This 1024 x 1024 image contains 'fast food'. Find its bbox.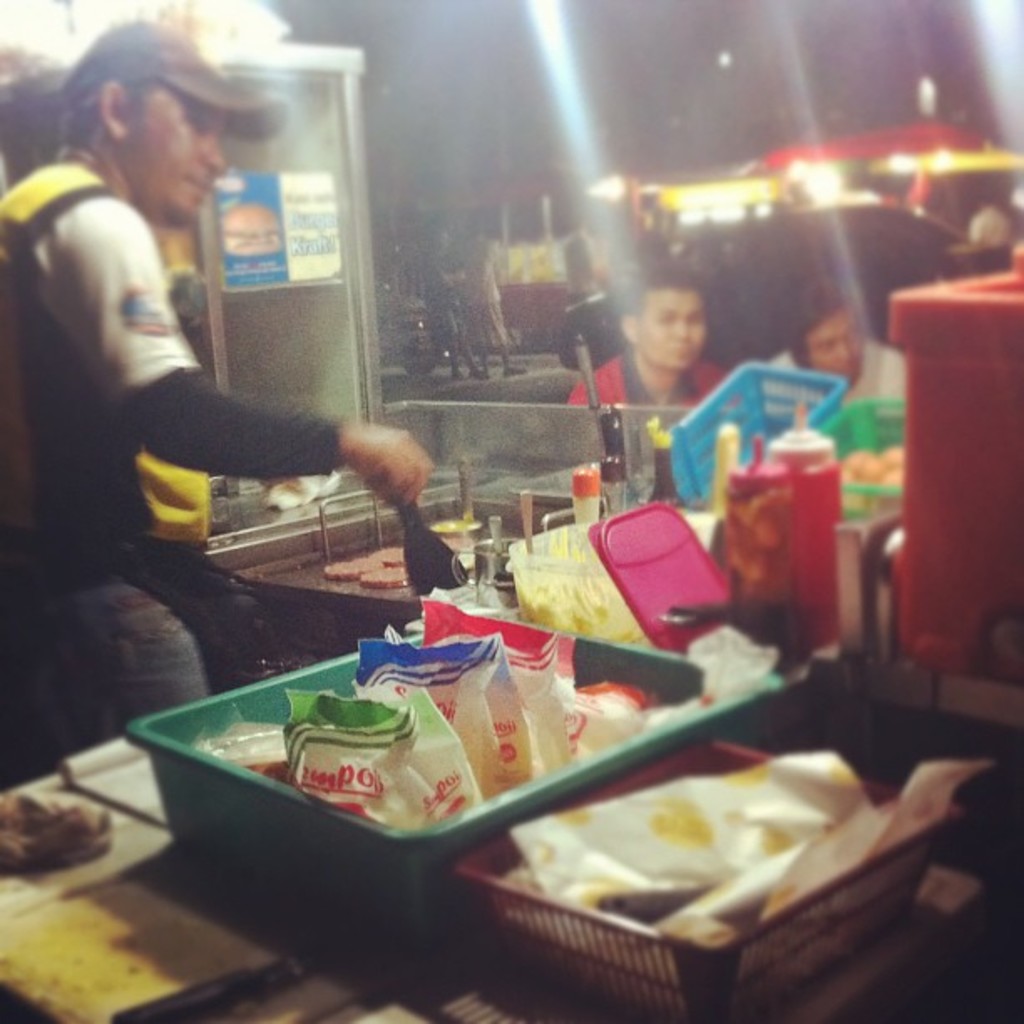
{"left": 363, "top": 562, "right": 413, "bottom": 582}.
